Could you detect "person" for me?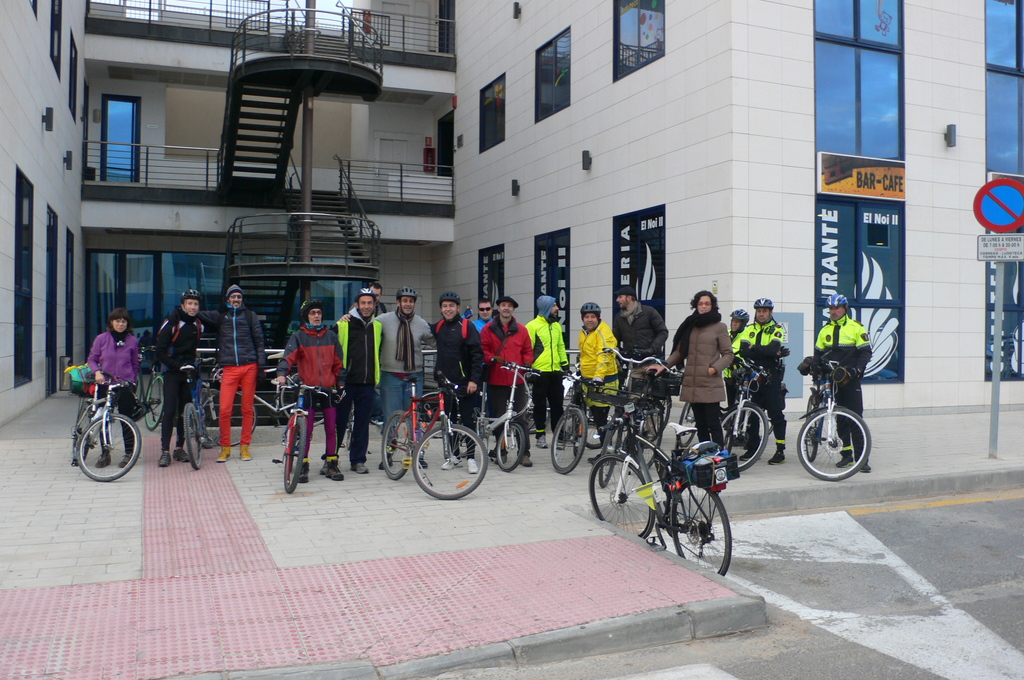
Detection result: crop(574, 300, 625, 440).
